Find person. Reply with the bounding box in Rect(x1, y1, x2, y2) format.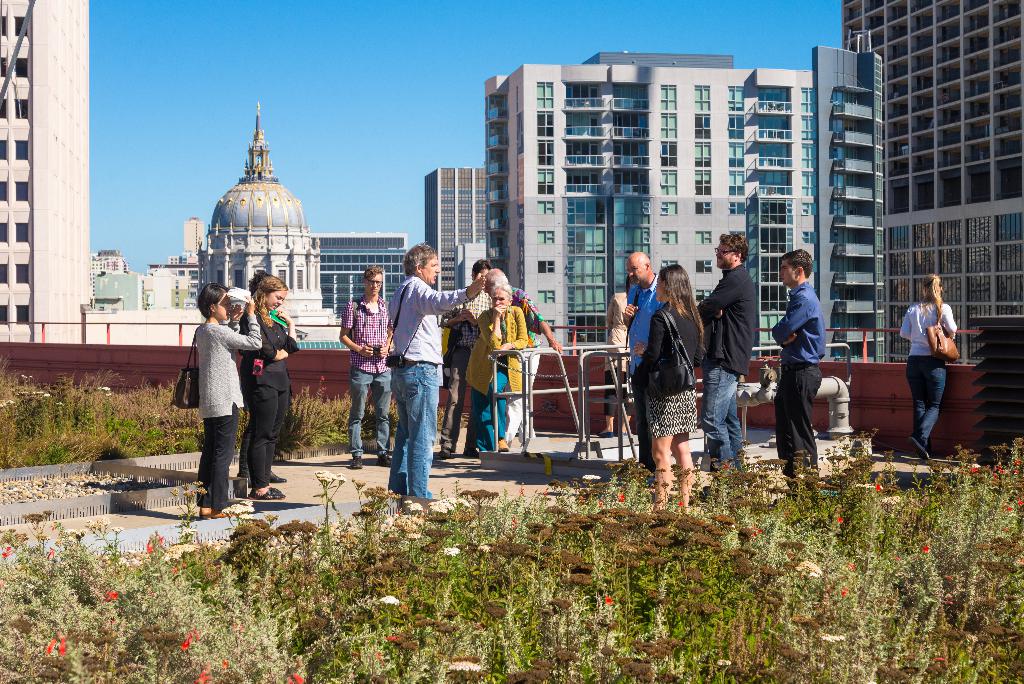
Rect(699, 226, 760, 482).
